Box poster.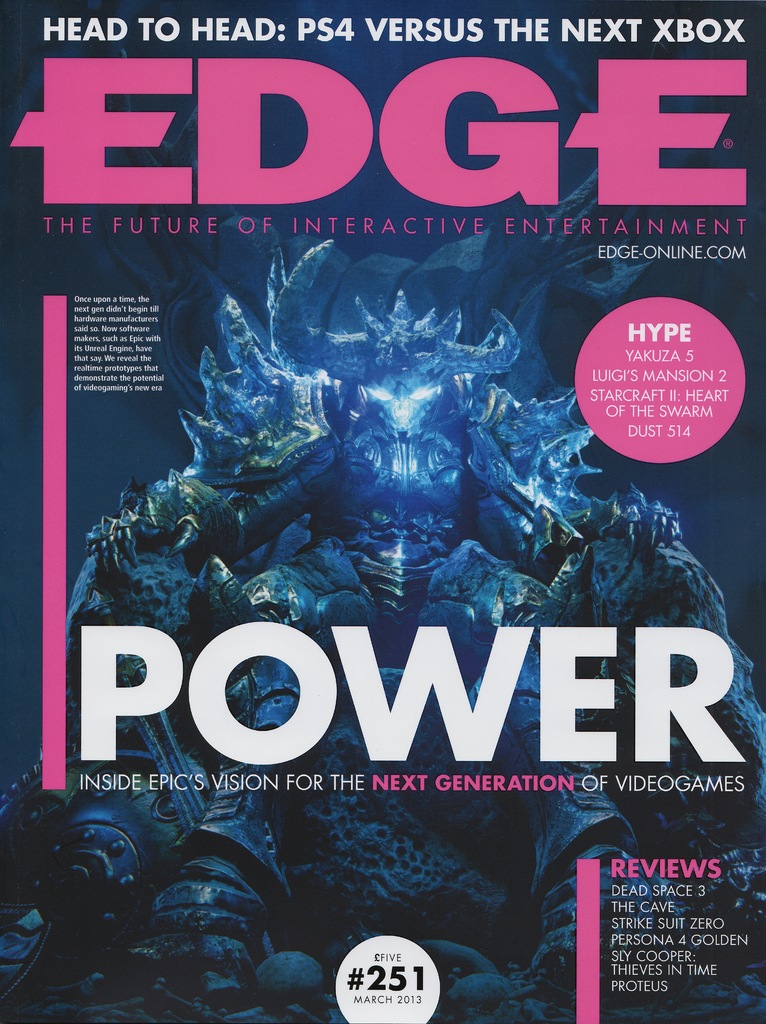
<box>1,0,765,1023</box>.
